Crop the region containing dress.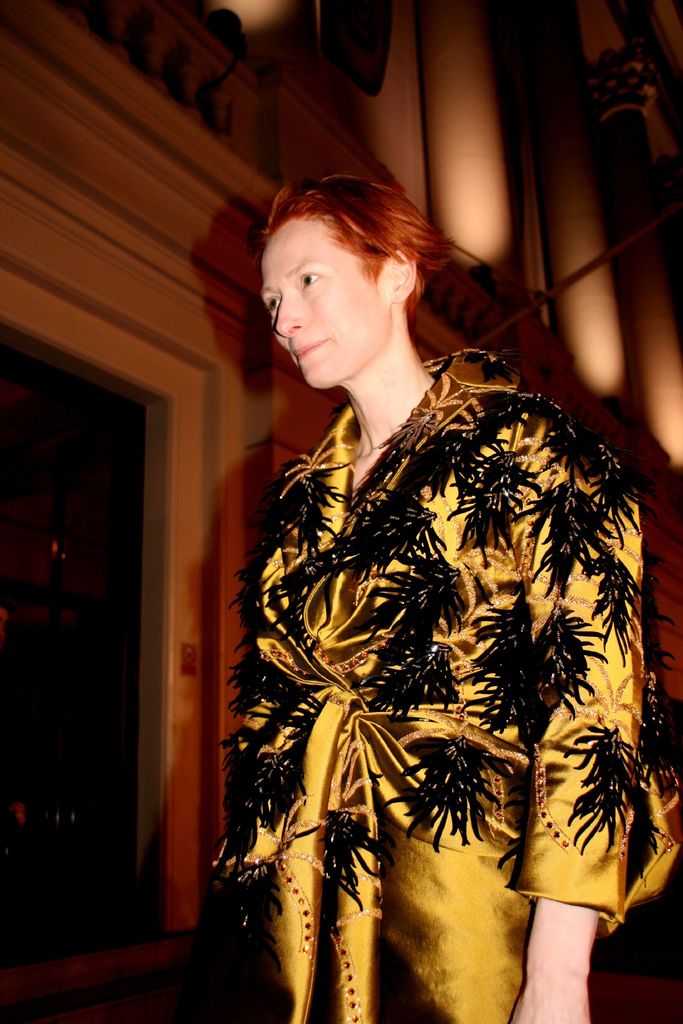
Crop region: bbox=[202, 346, 682, 1023].
